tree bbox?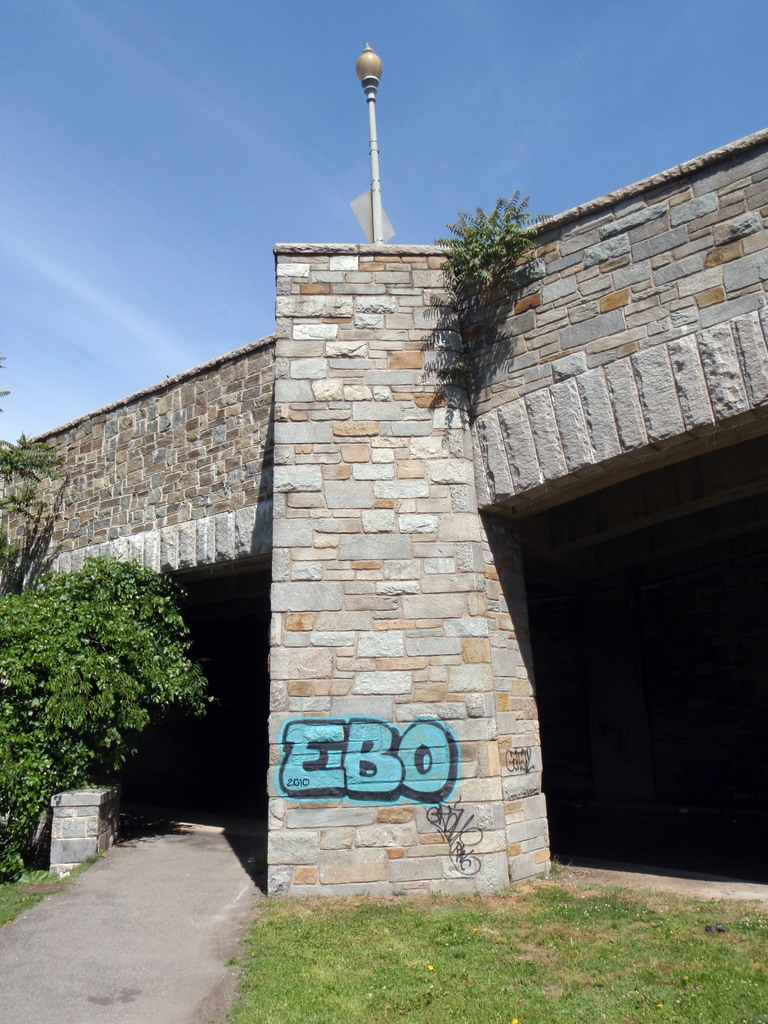
l=0, t=345, r=74, b=600
